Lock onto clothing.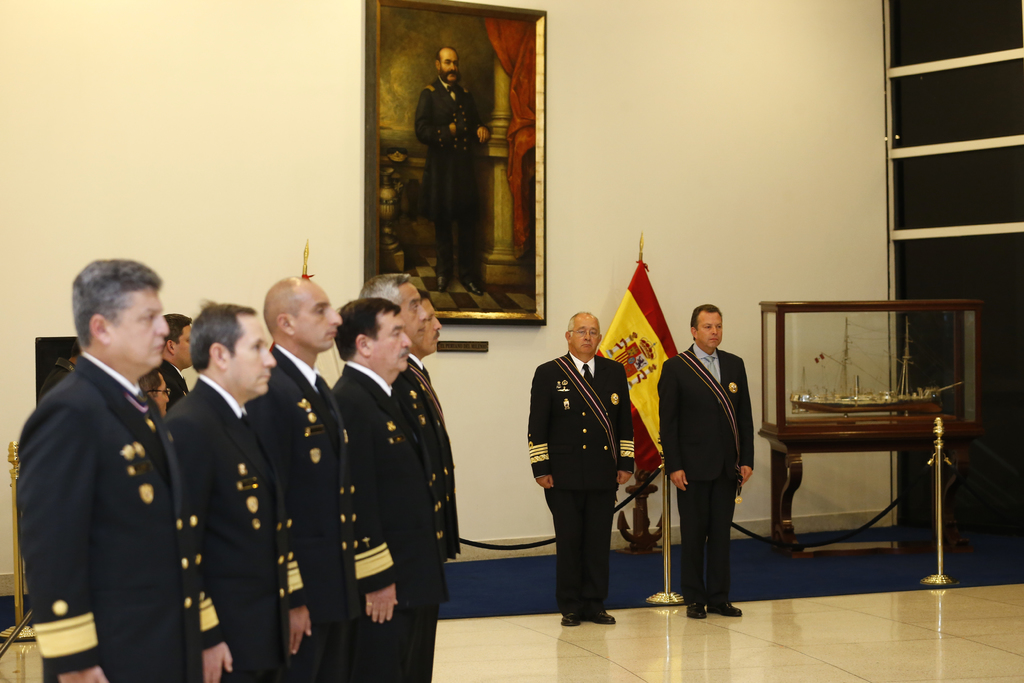
Locked: <region>412, 73, 485, 273</region>.
